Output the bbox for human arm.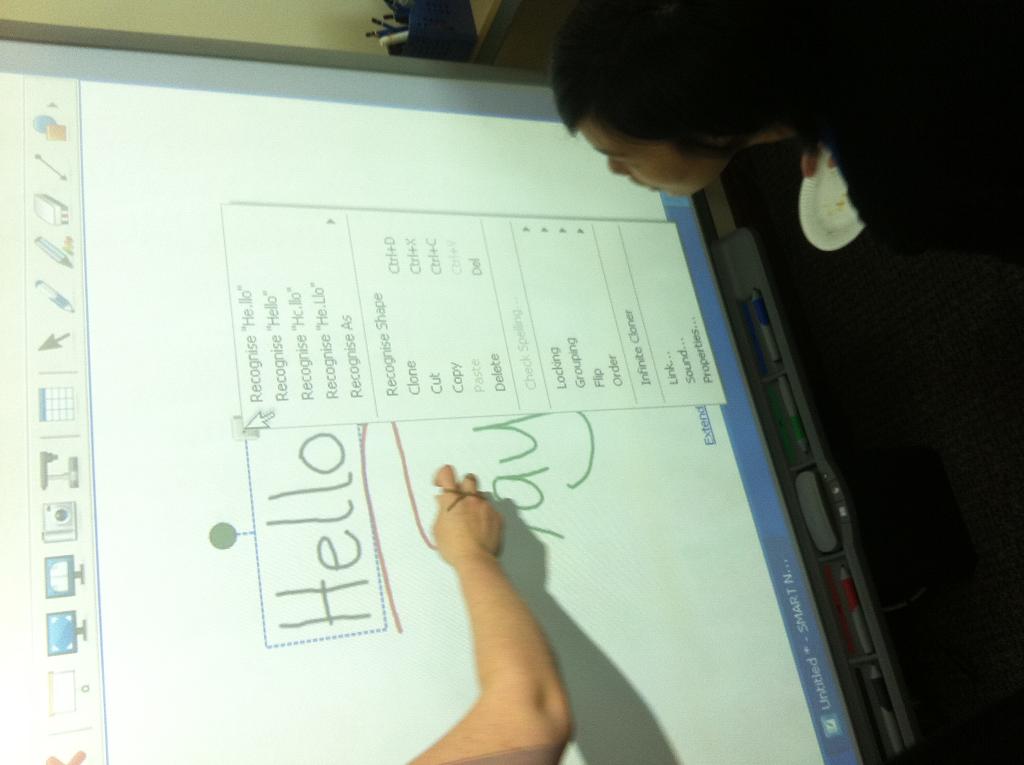
bbox(425, 475, 570, 750).
